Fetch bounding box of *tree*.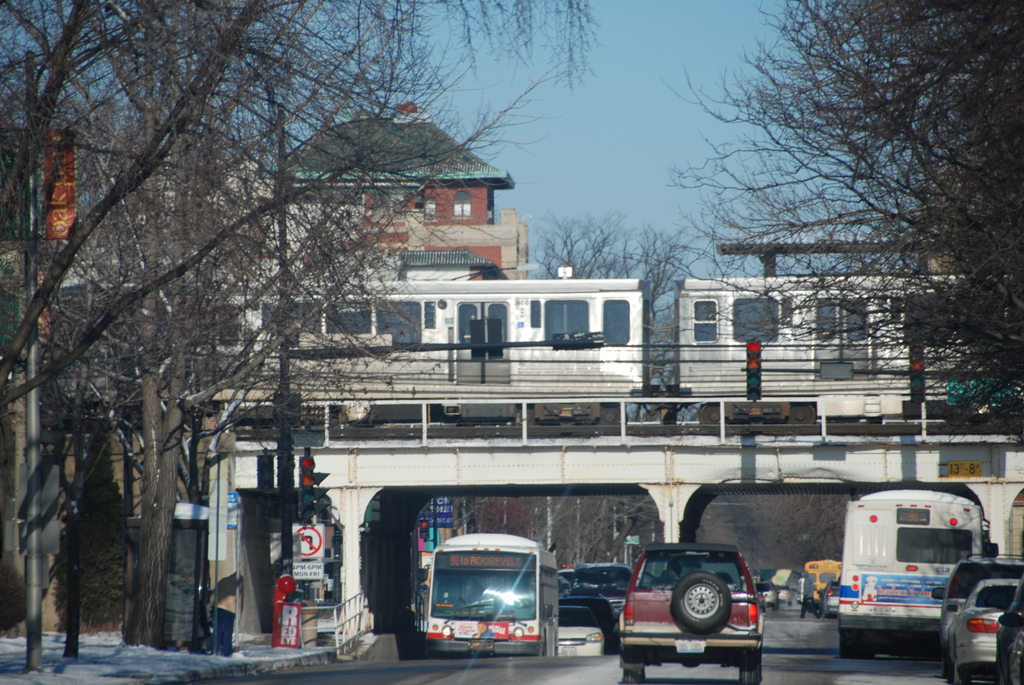
Bbox: 518:209:709:396.
